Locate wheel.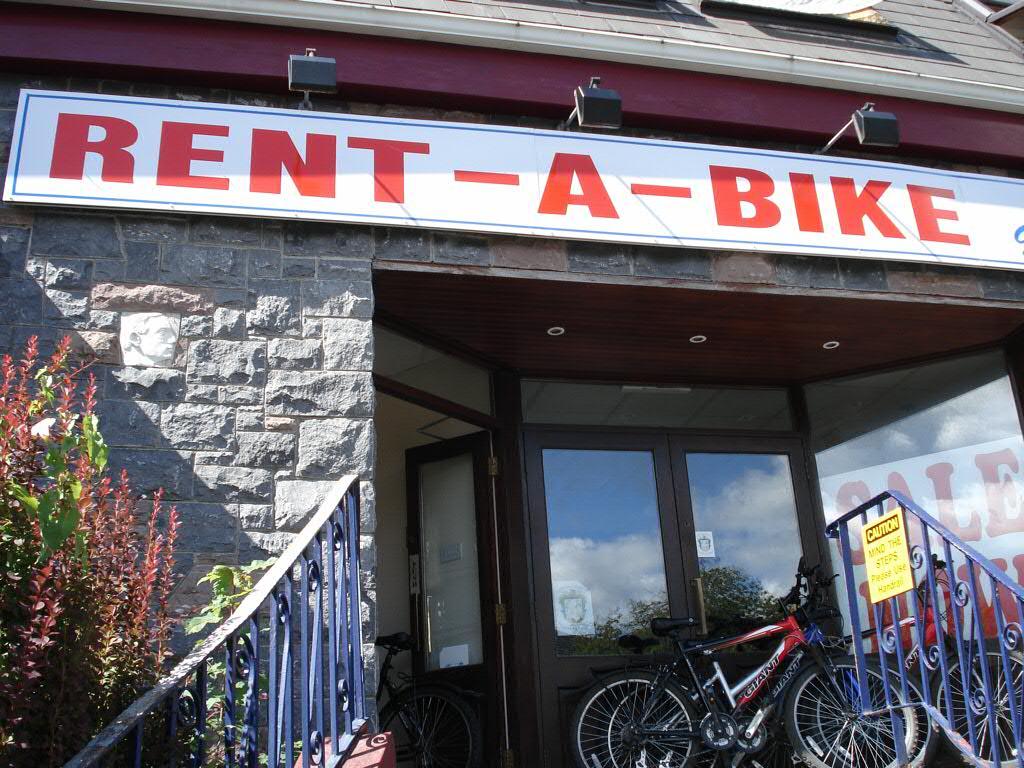
Bounding box: select_region(572, 681, 695, 767).
